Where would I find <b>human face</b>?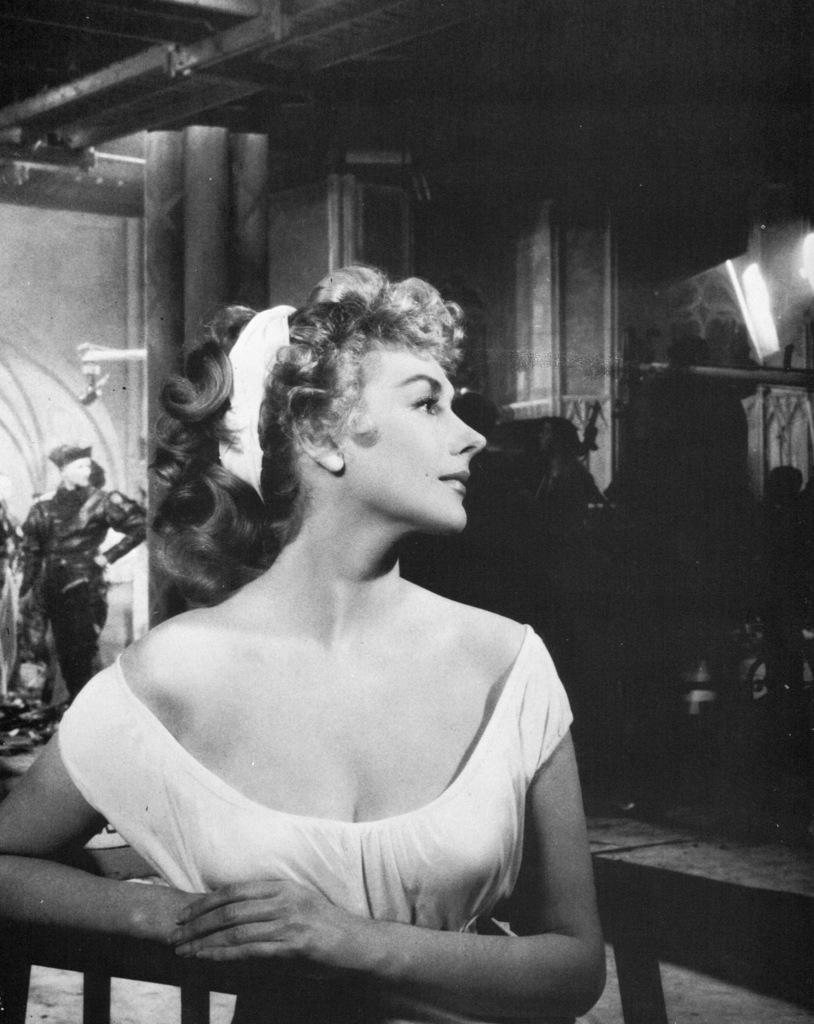
At [333,340,485,534].
